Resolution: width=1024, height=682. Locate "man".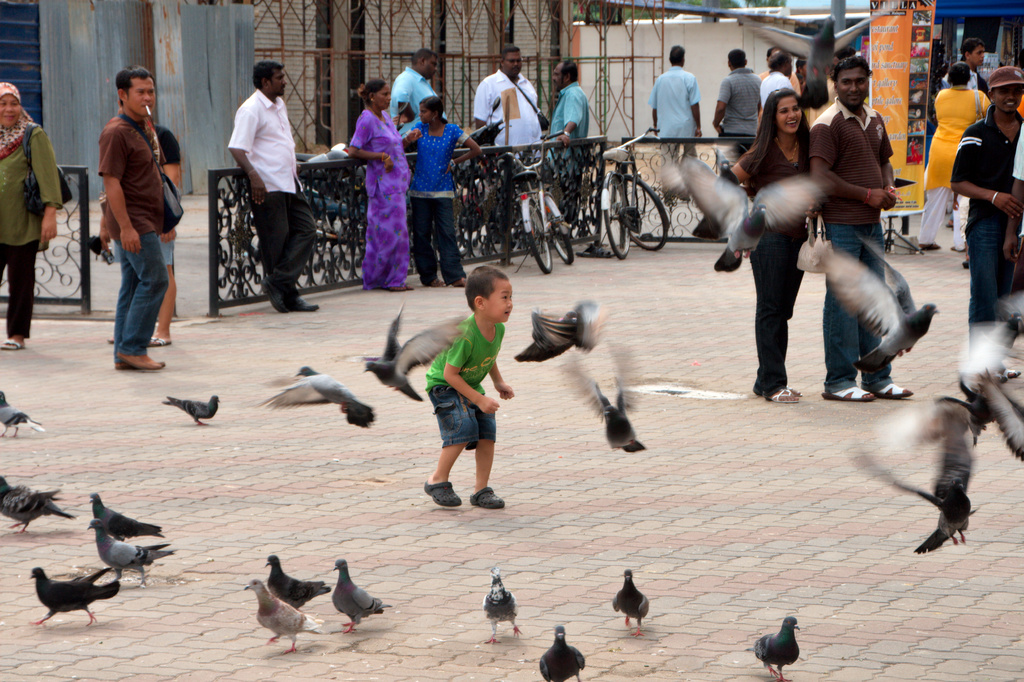
pyautogui.locateOnScreen(388, 51, 445, 140).
